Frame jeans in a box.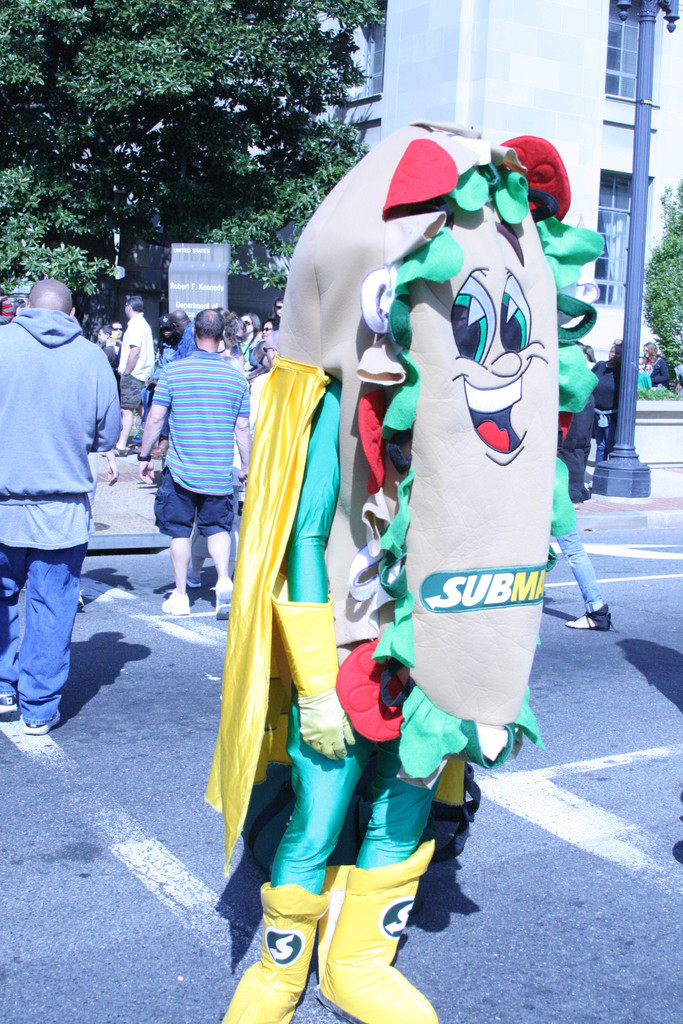
l=153, t=472, r=239, b=535.
